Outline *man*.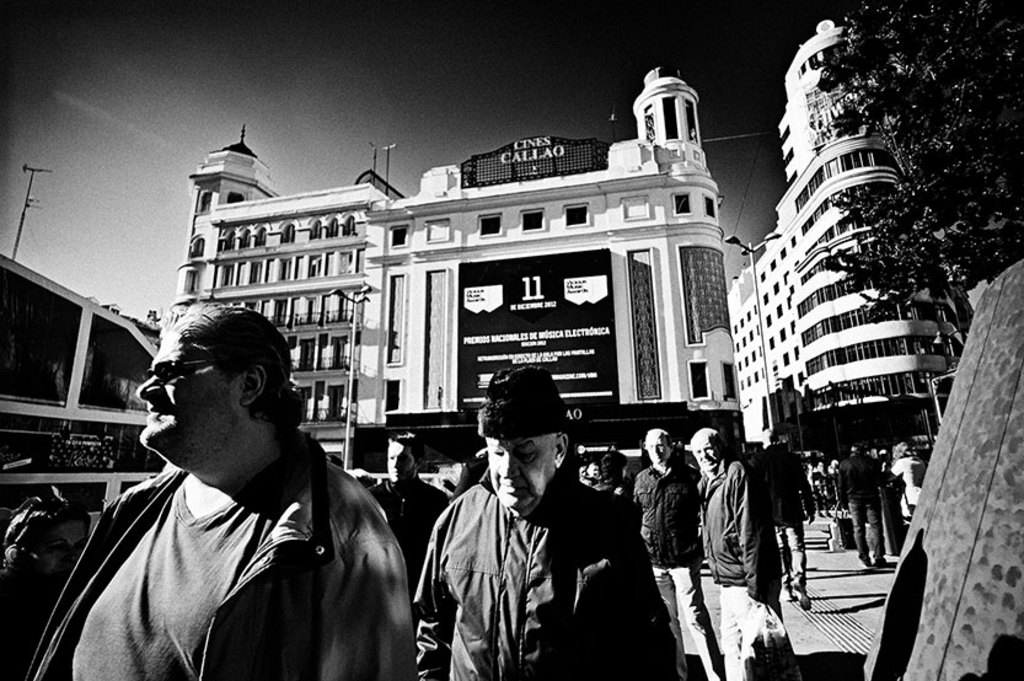
Outline: {"left": 409, "top": 359, "right": 676, "bottom": 680}.
